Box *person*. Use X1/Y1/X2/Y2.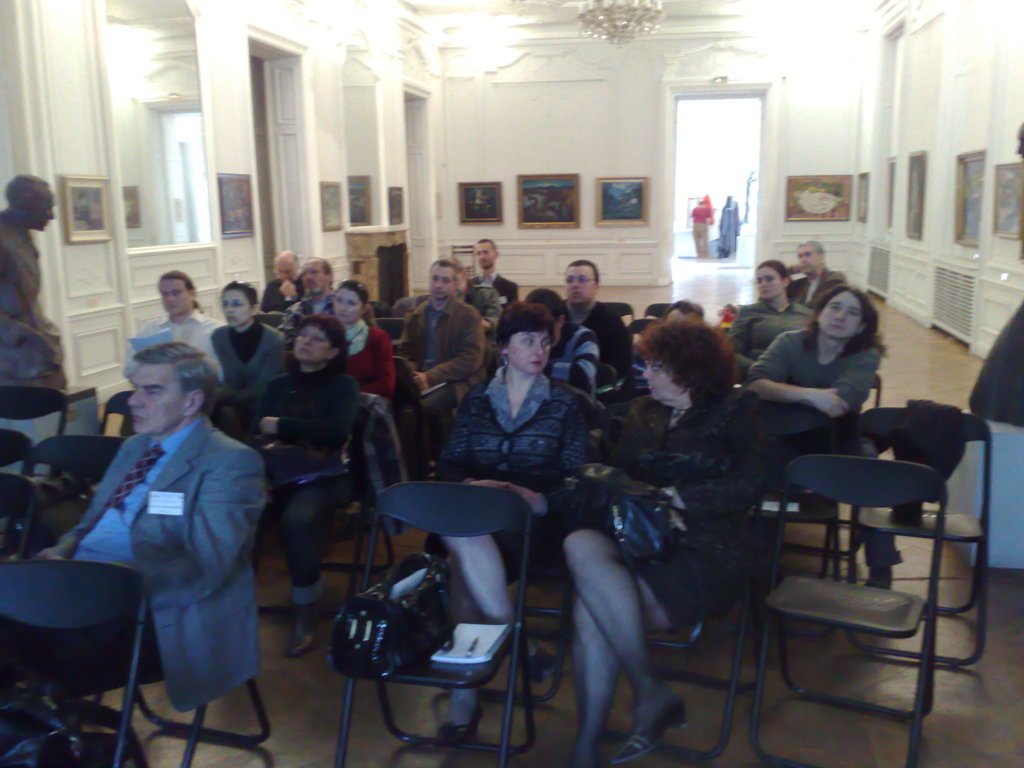
969/119/1023/426.
